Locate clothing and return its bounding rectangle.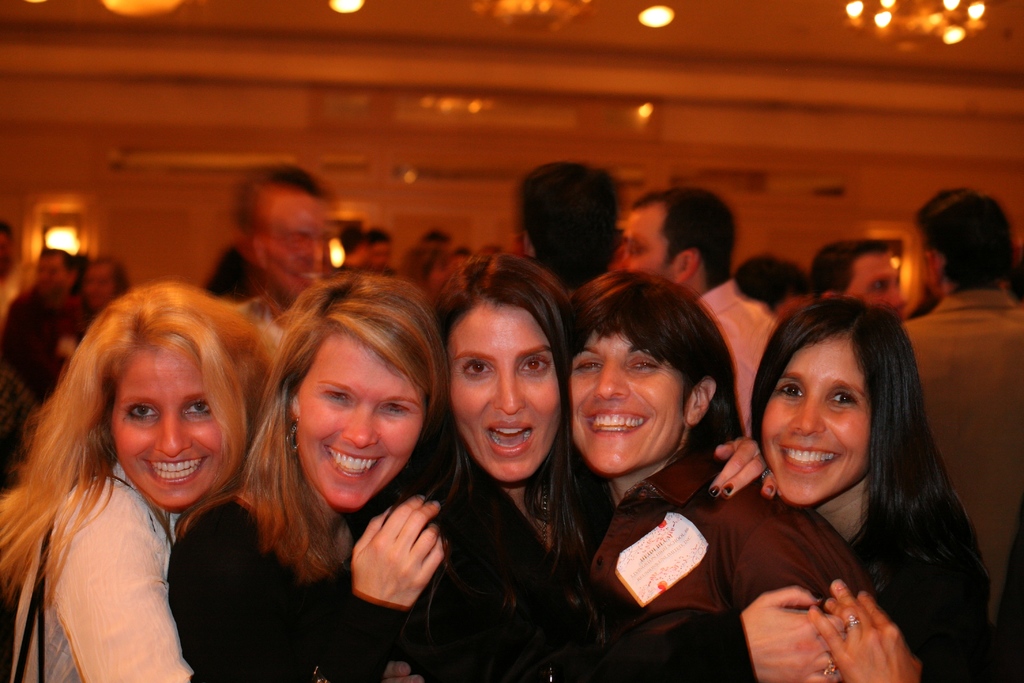
bbox=[12, 477, 145, 682].
